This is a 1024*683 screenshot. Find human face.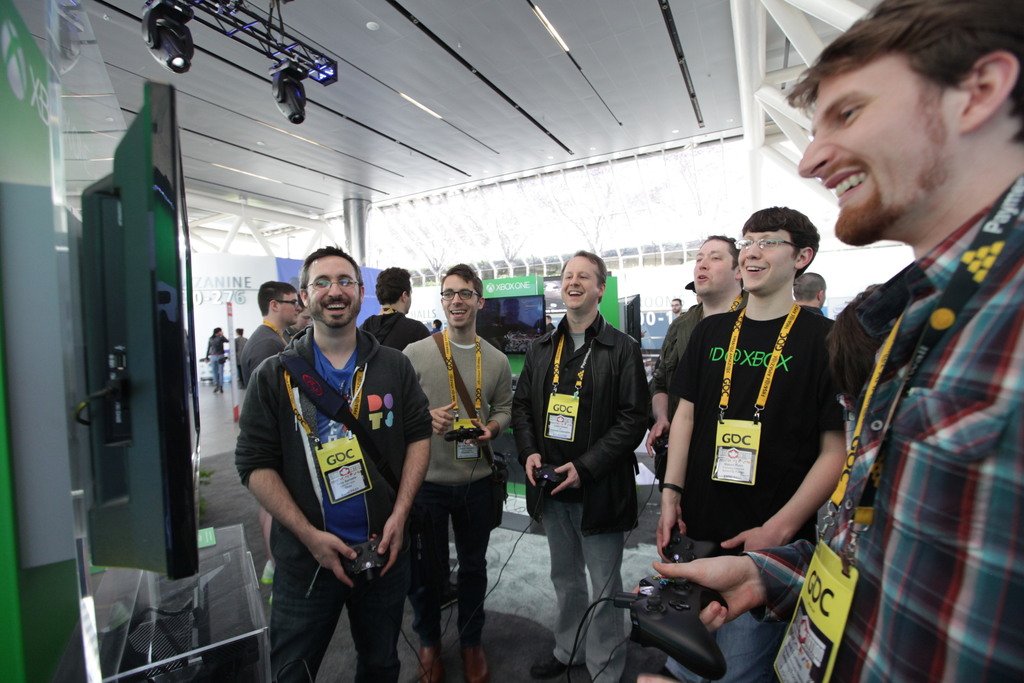
Bounding box: left=669, top=299, right=682, bottom=316.
